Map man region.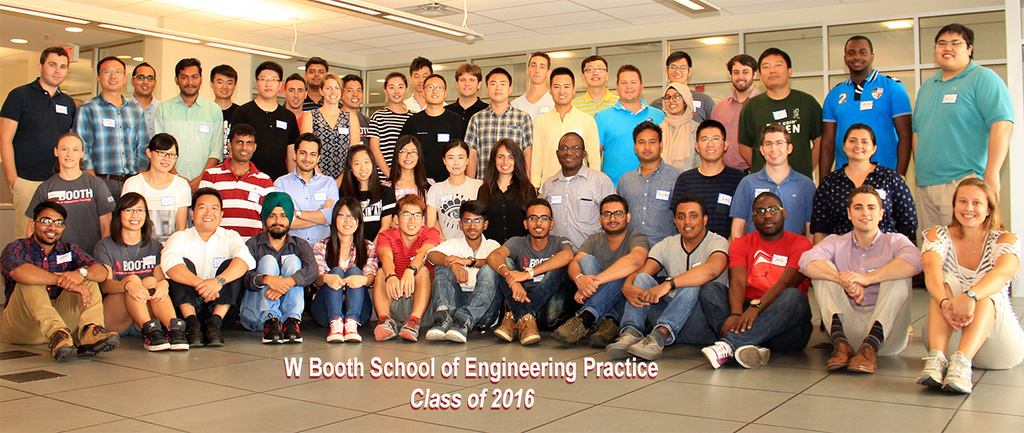
Mapped to (left=747, top=56, right=832, bottom=170).
